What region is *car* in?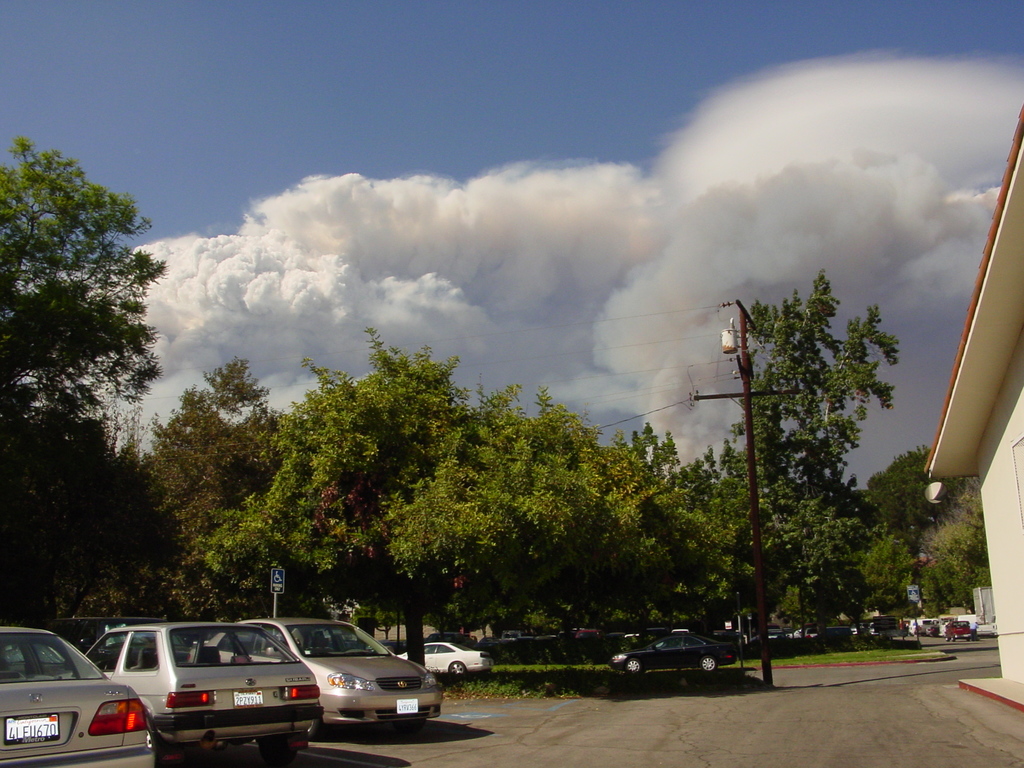
(607, 632, 734, 676).
